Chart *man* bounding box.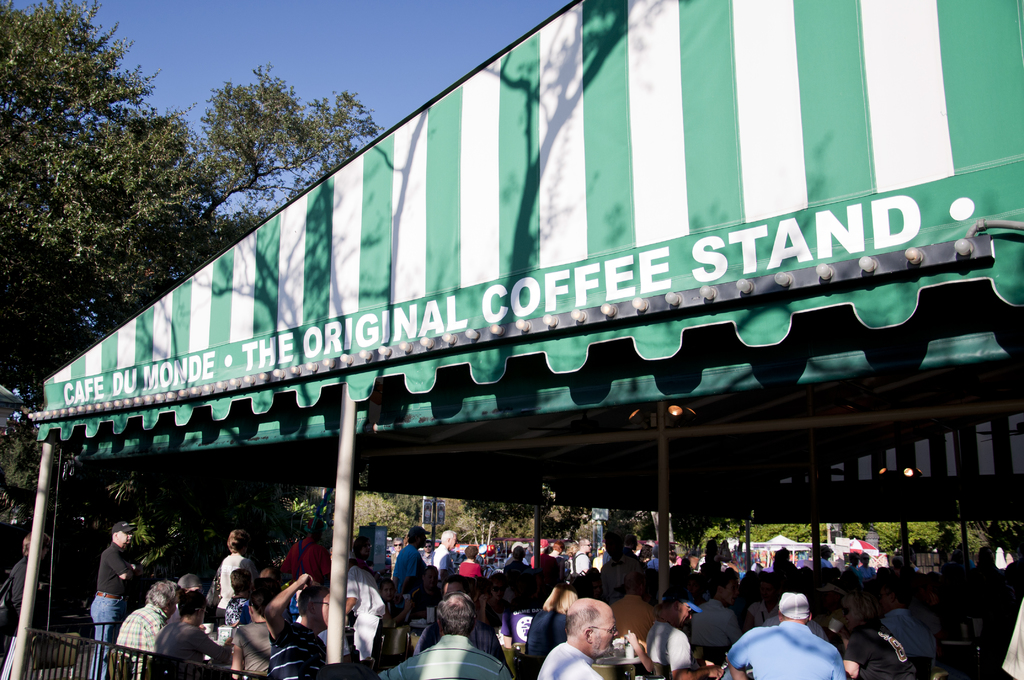
Charted: BBox(375, 576, 529, 679).
